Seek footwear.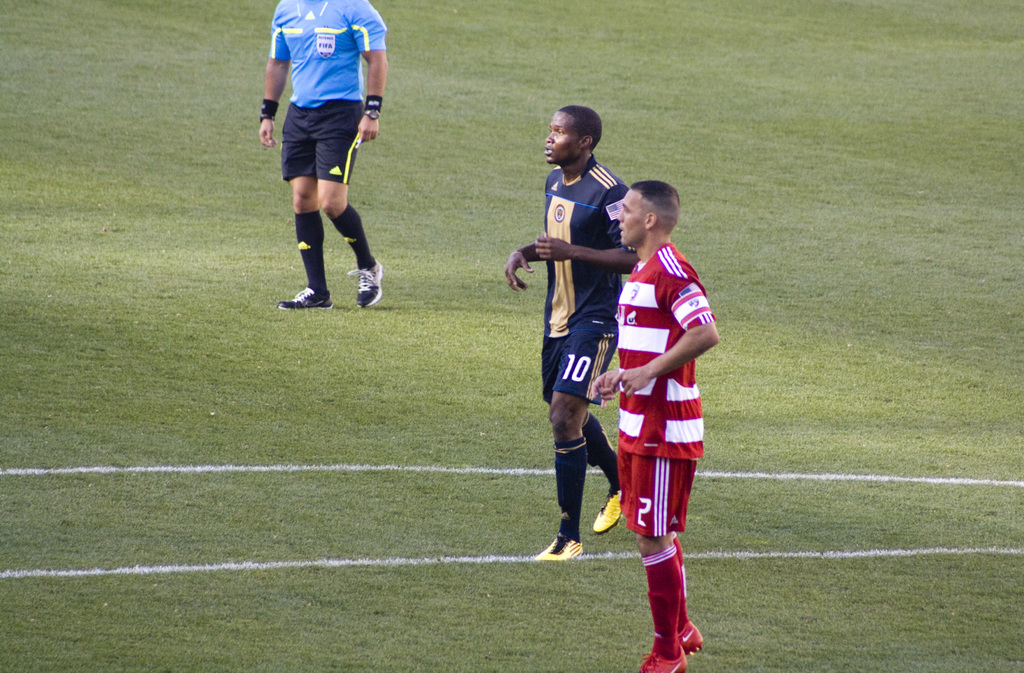
bbox=[686, 622, 701, 651].
